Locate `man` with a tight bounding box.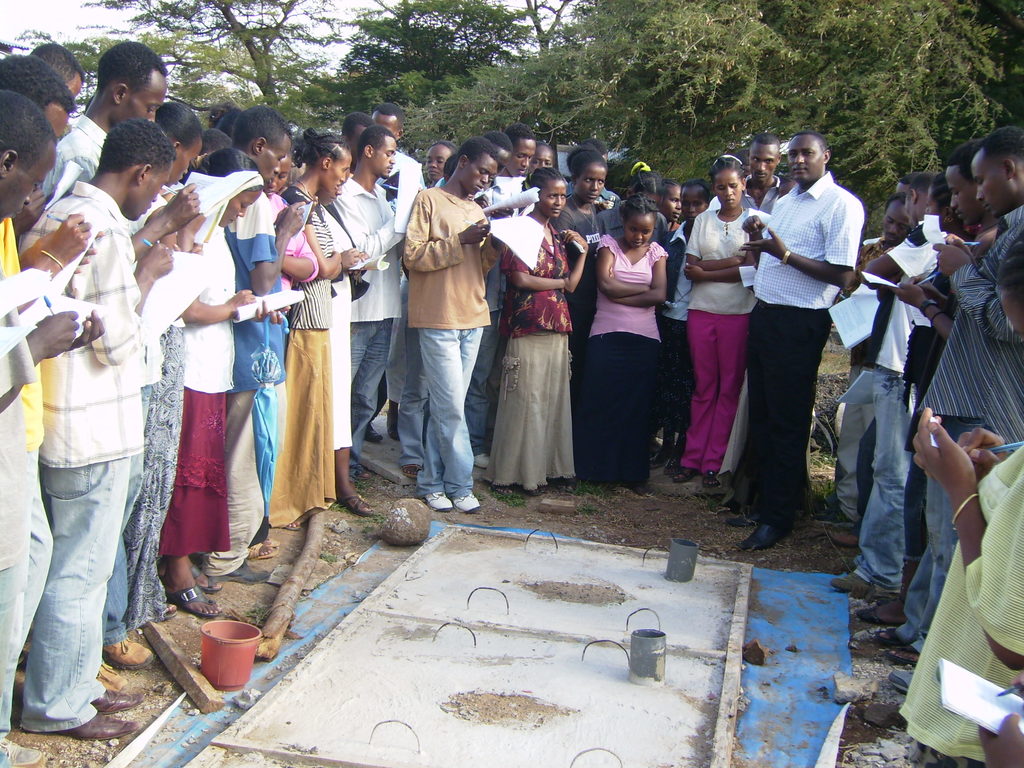
[0, 52, 74, 240].
